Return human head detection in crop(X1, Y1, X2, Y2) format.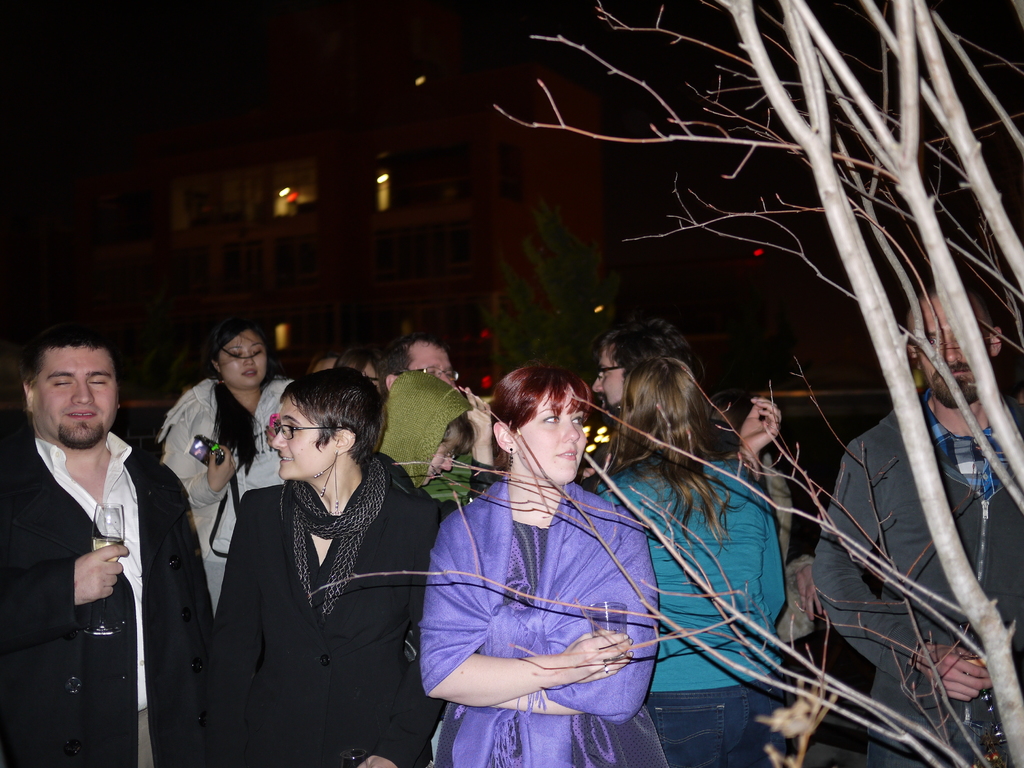
crop(490, 360, 582, 474).
